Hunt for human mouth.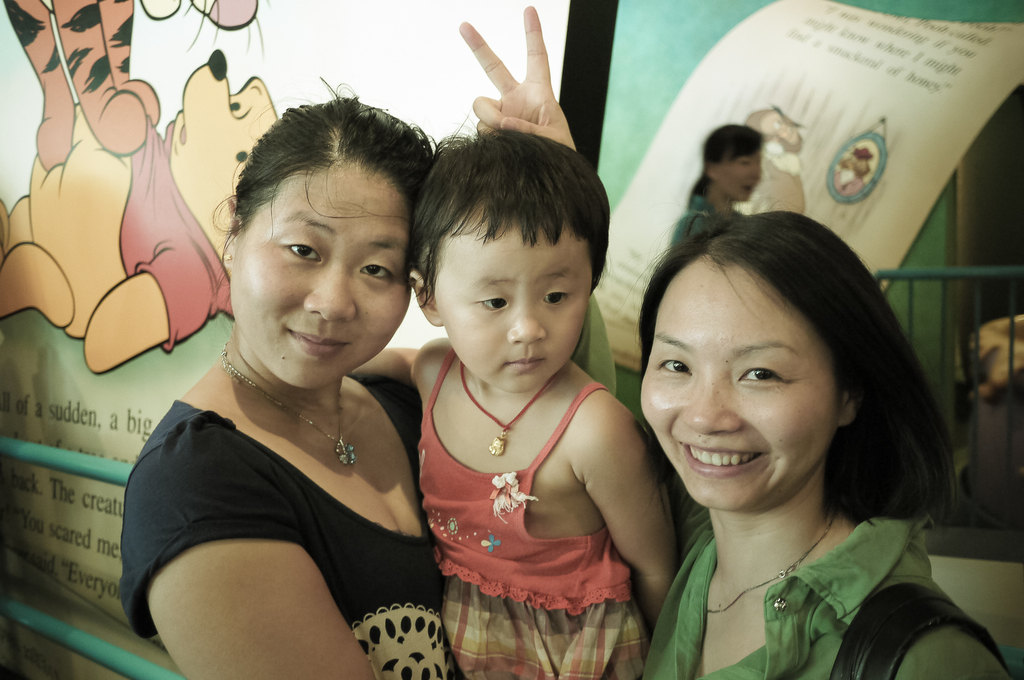
Hunted down at x1=679 y1=440 x2=765 y2=473.
